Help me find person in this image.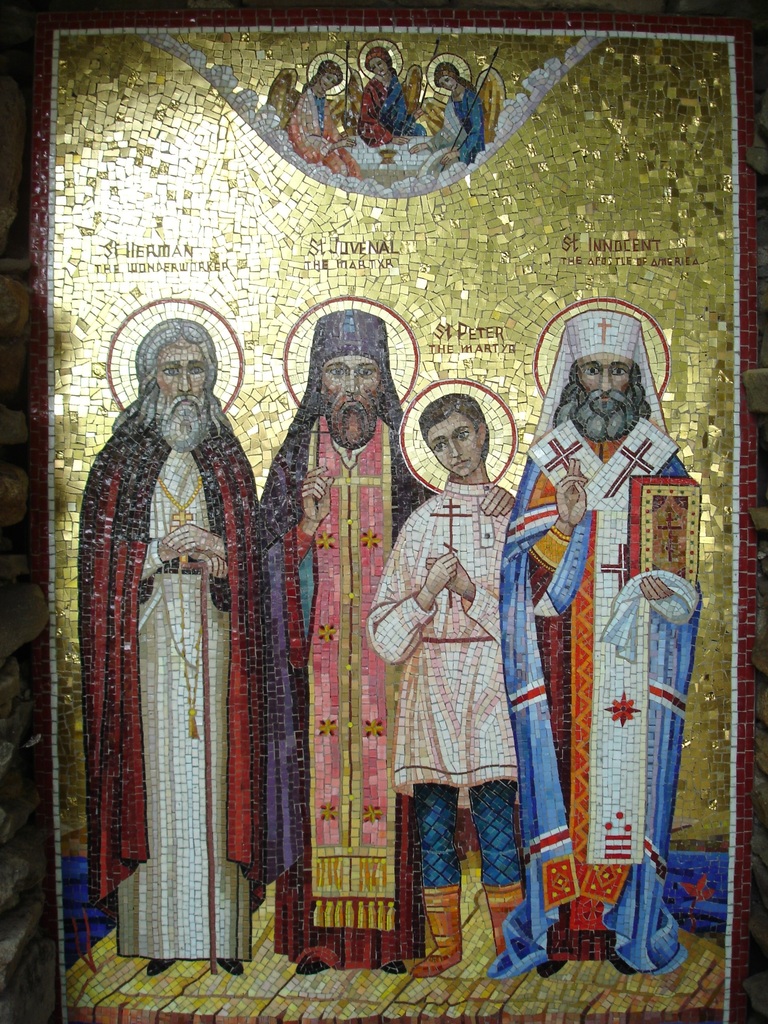
Found it: Rect(76, 321, 270, 977).
